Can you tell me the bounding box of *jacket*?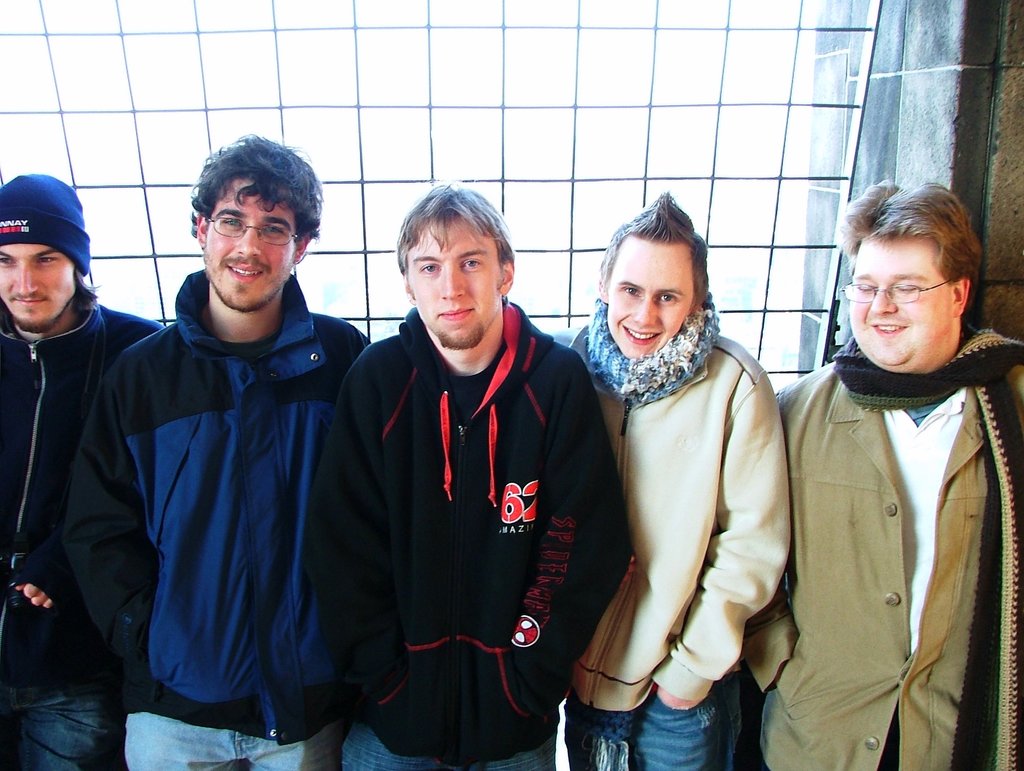
crop(739, 362, 1023, 770).
